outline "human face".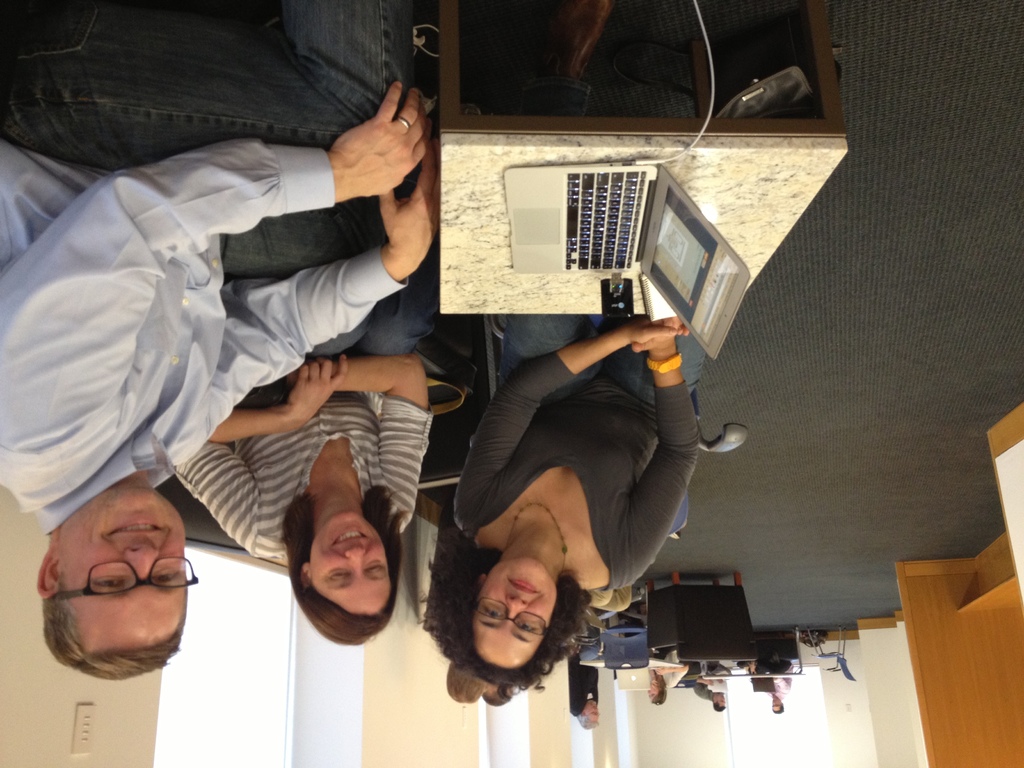
Outline: x1=714, y1=692, x2=725, y2=707.
